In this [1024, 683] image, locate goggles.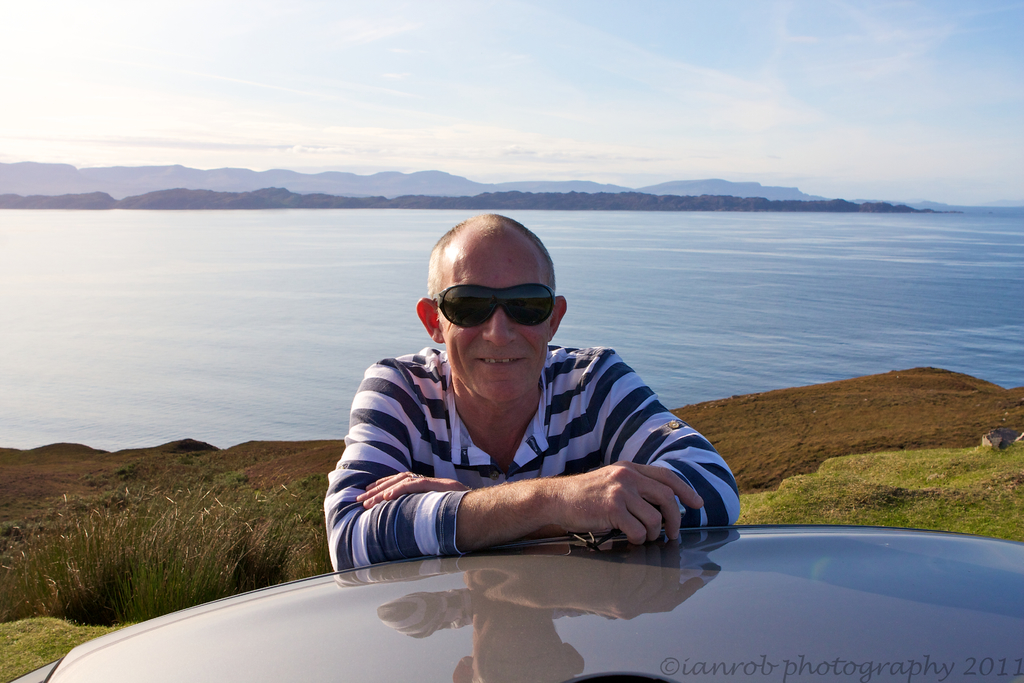
Bounding box: [432,278,561,334].
